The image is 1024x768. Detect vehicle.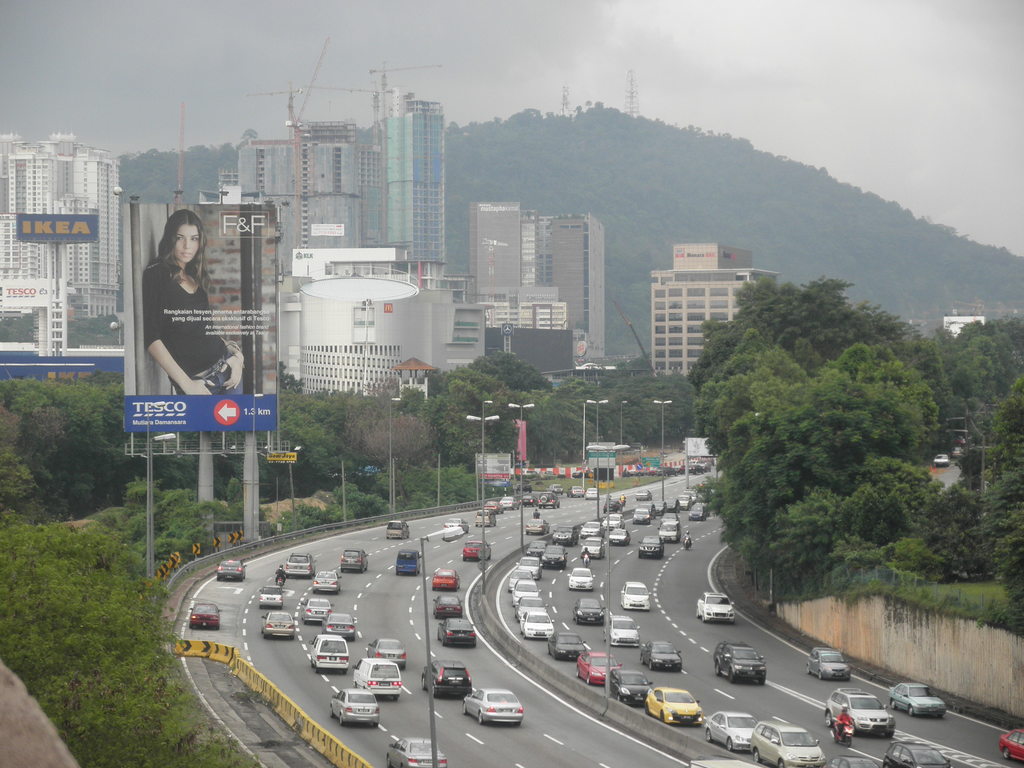
Detection: [422,662,472,698].
